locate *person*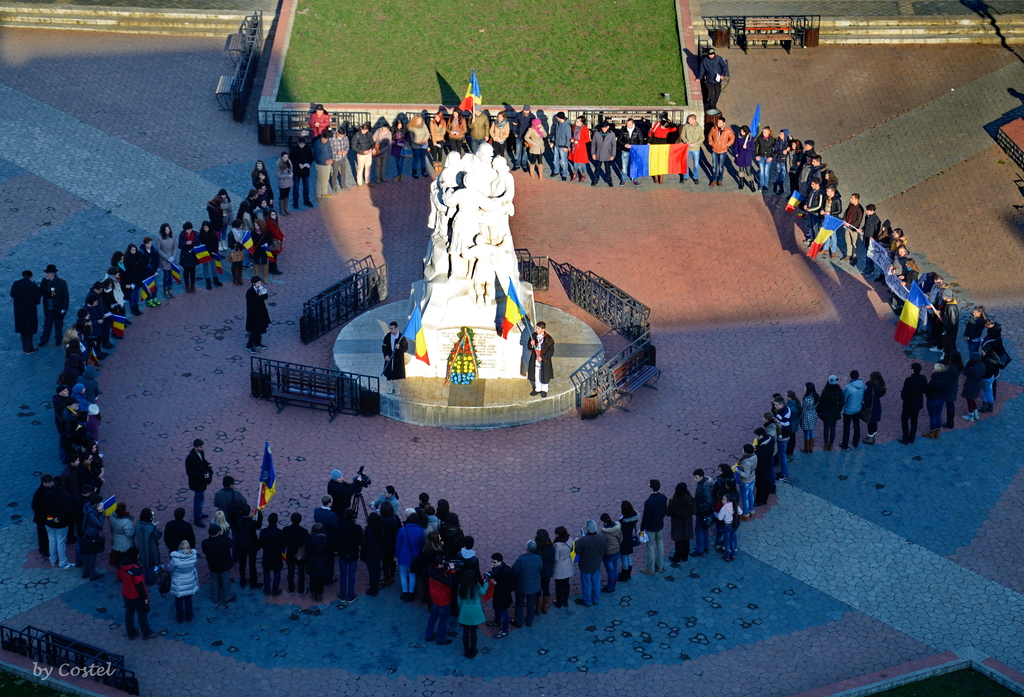
bbox=[6, 268, 38, 347]
